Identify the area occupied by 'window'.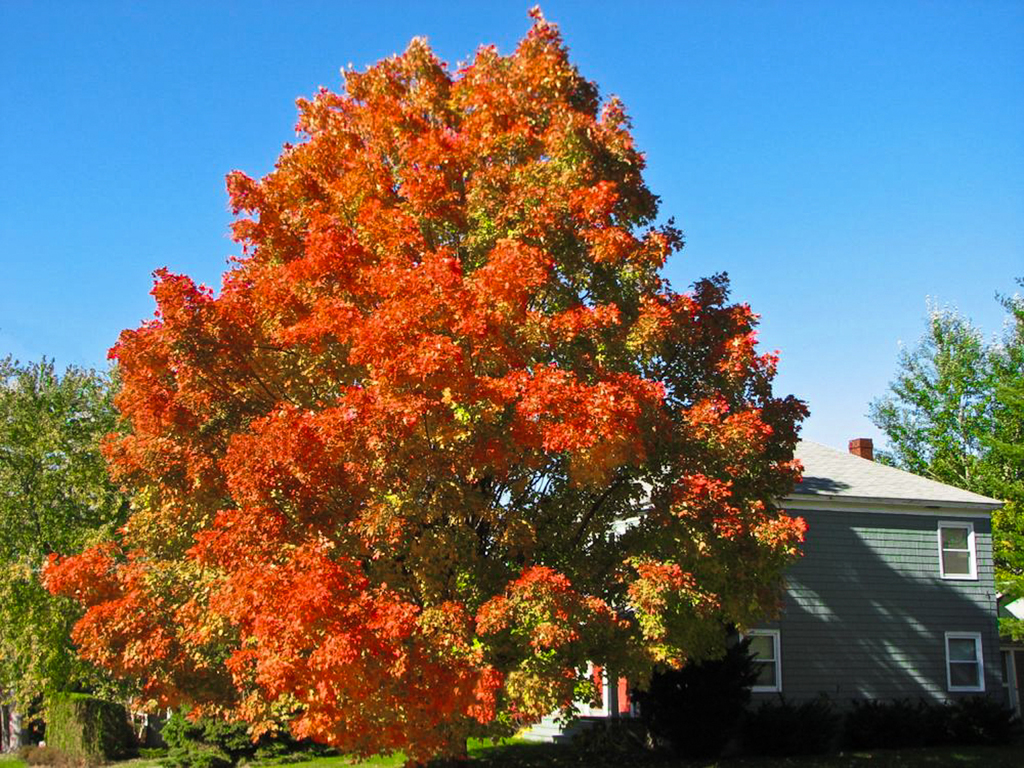
Area: Rect(732, 628, 779, 694).
